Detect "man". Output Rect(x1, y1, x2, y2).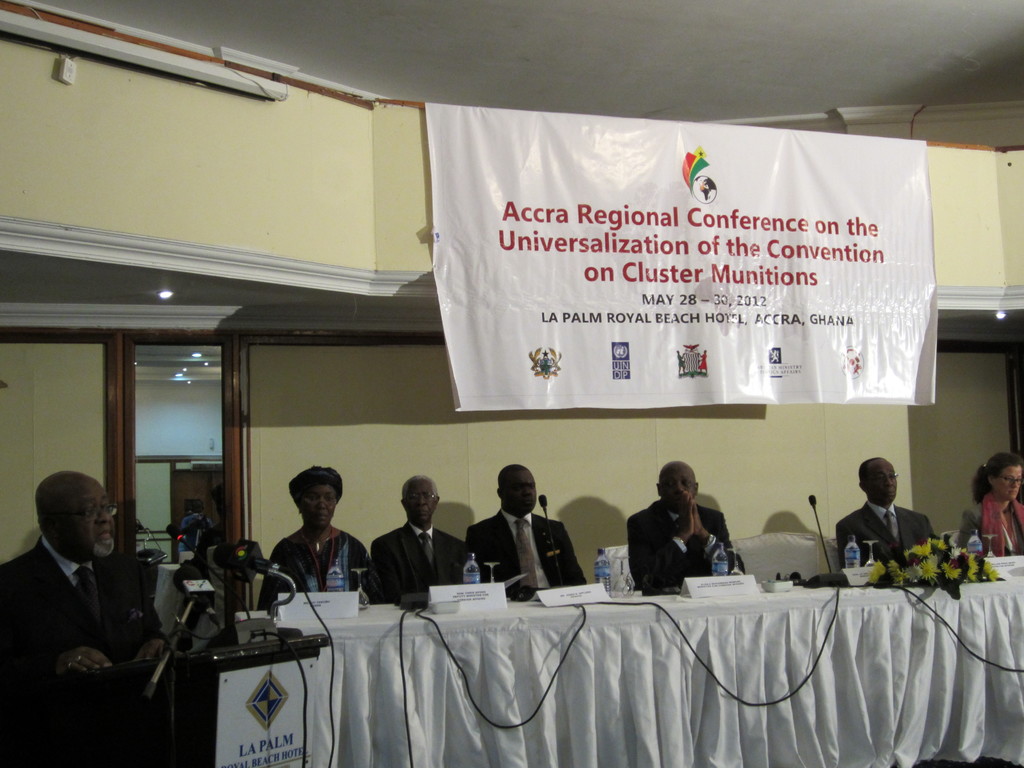
Rect(837, 457, 936, 570).
